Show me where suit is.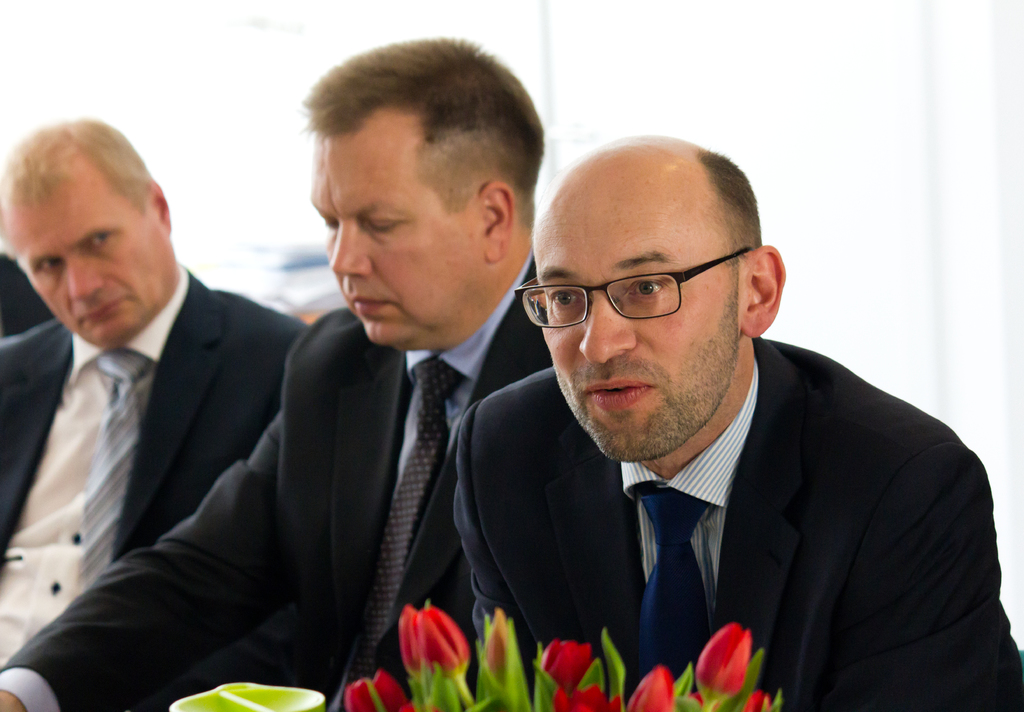
suit is at (left=108, top=113, right=546, bottom=699).
